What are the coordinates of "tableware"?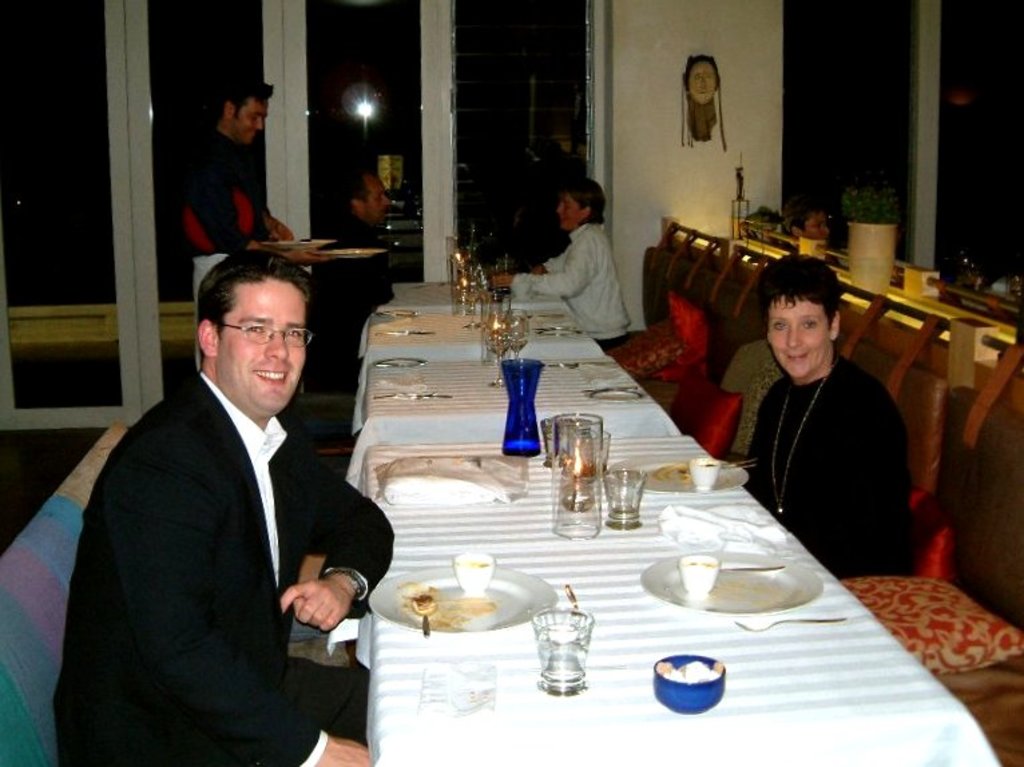
rect(310, 247, 389, 259).
